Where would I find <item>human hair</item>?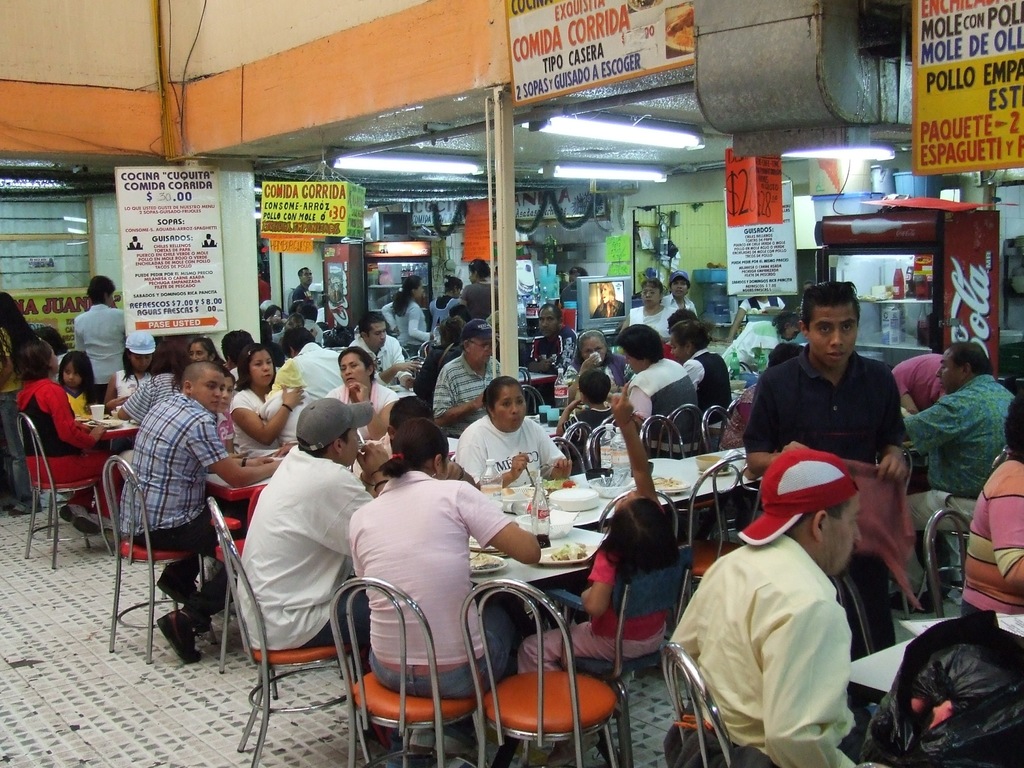
At [387,275,419,319].
